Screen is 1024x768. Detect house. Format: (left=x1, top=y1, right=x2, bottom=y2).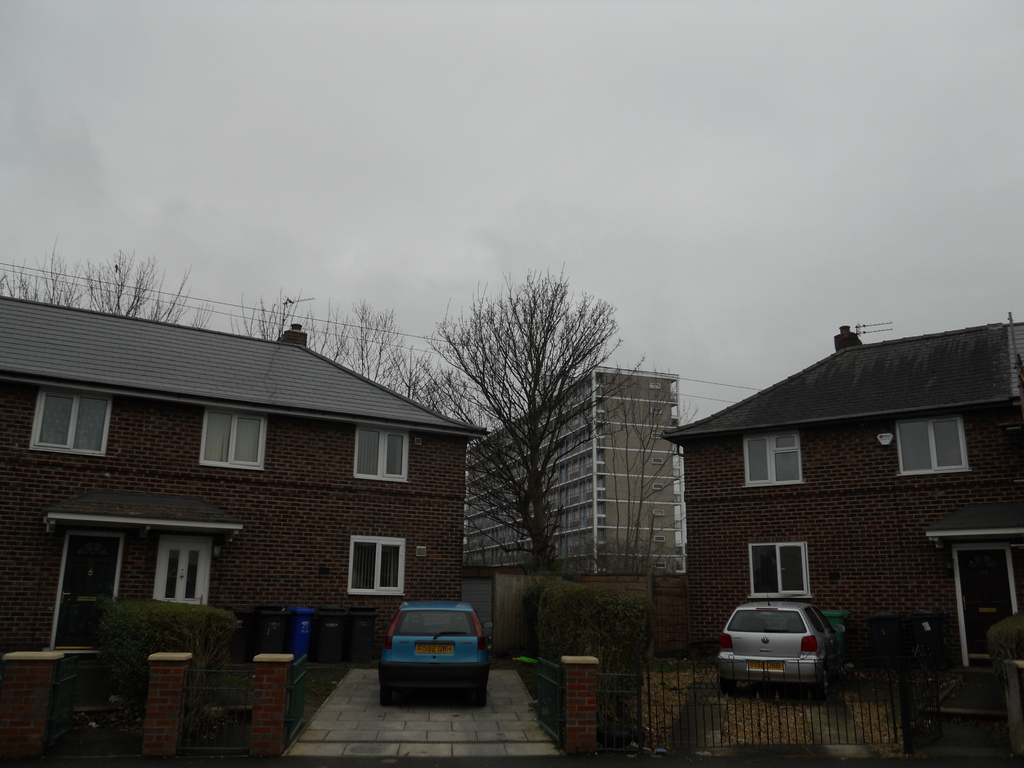
(left=0, top=291, right=465, bottom=662).
